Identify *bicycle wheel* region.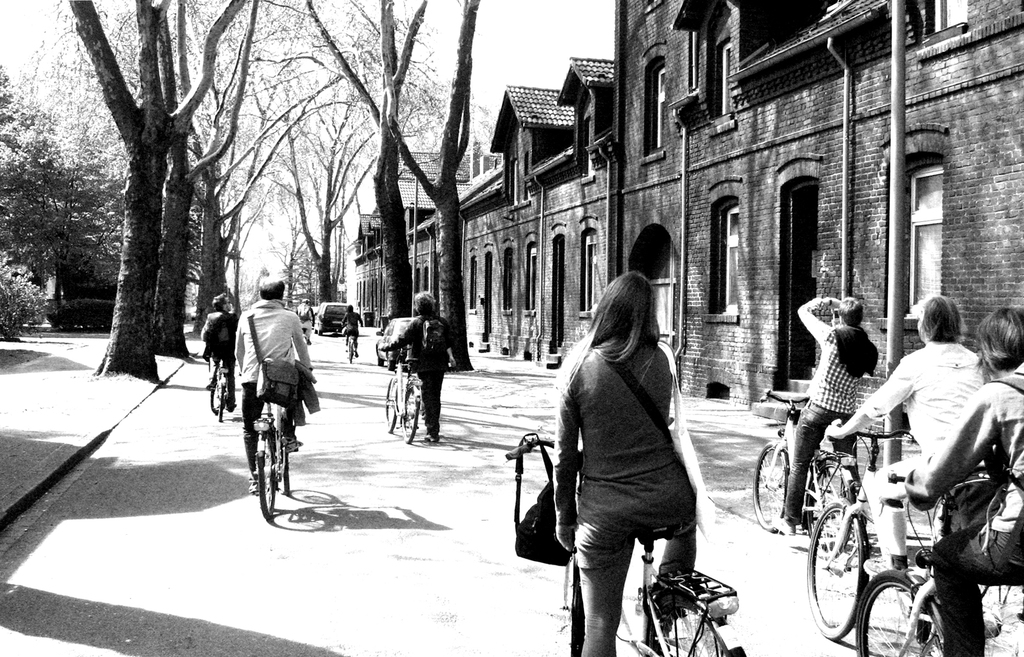
Region: 383 377 398 434.
